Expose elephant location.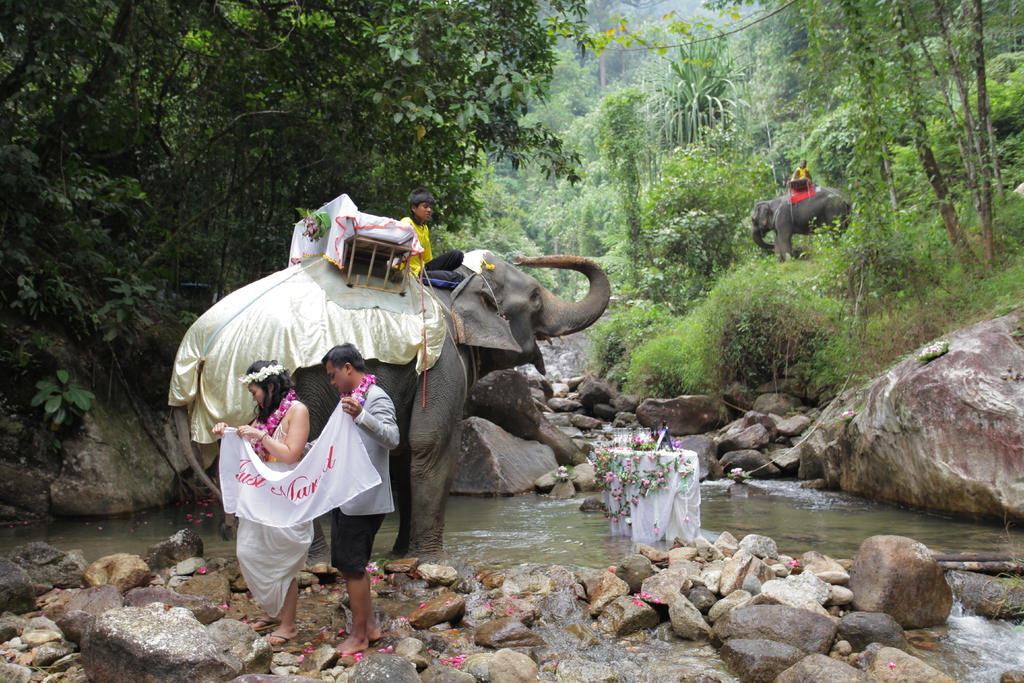
Exposed at {"x1": 750, "y1": 194, "x2": 849, "y2": 263}.
